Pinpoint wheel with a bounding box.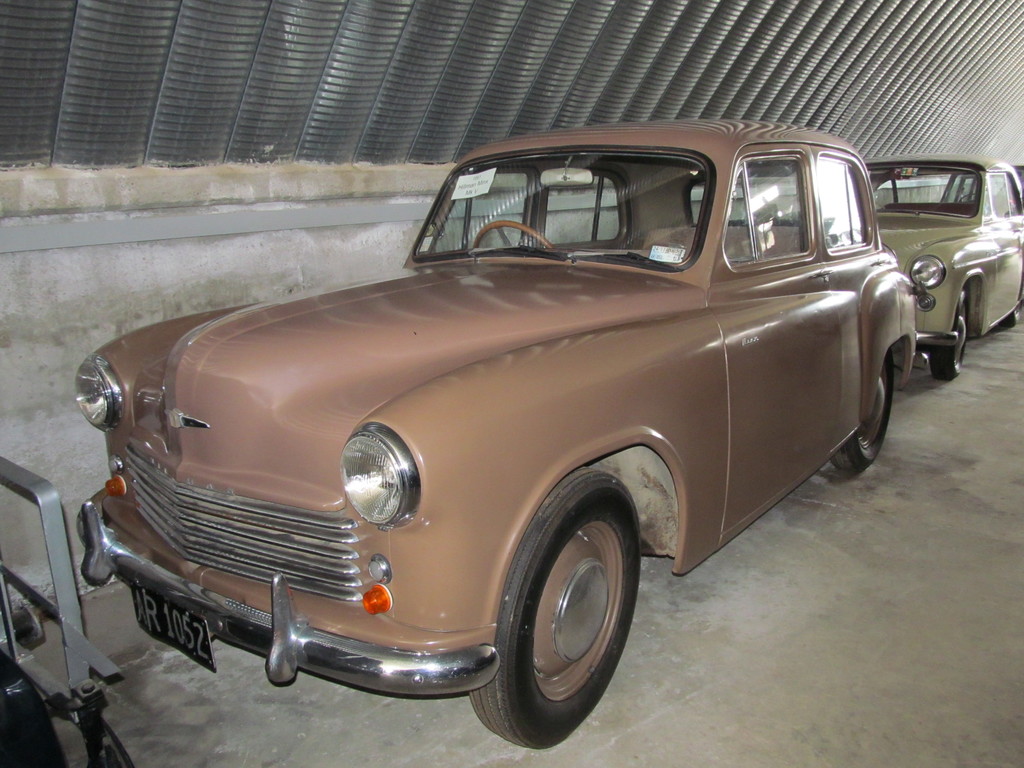
detection(488, 502, 641, 733).
